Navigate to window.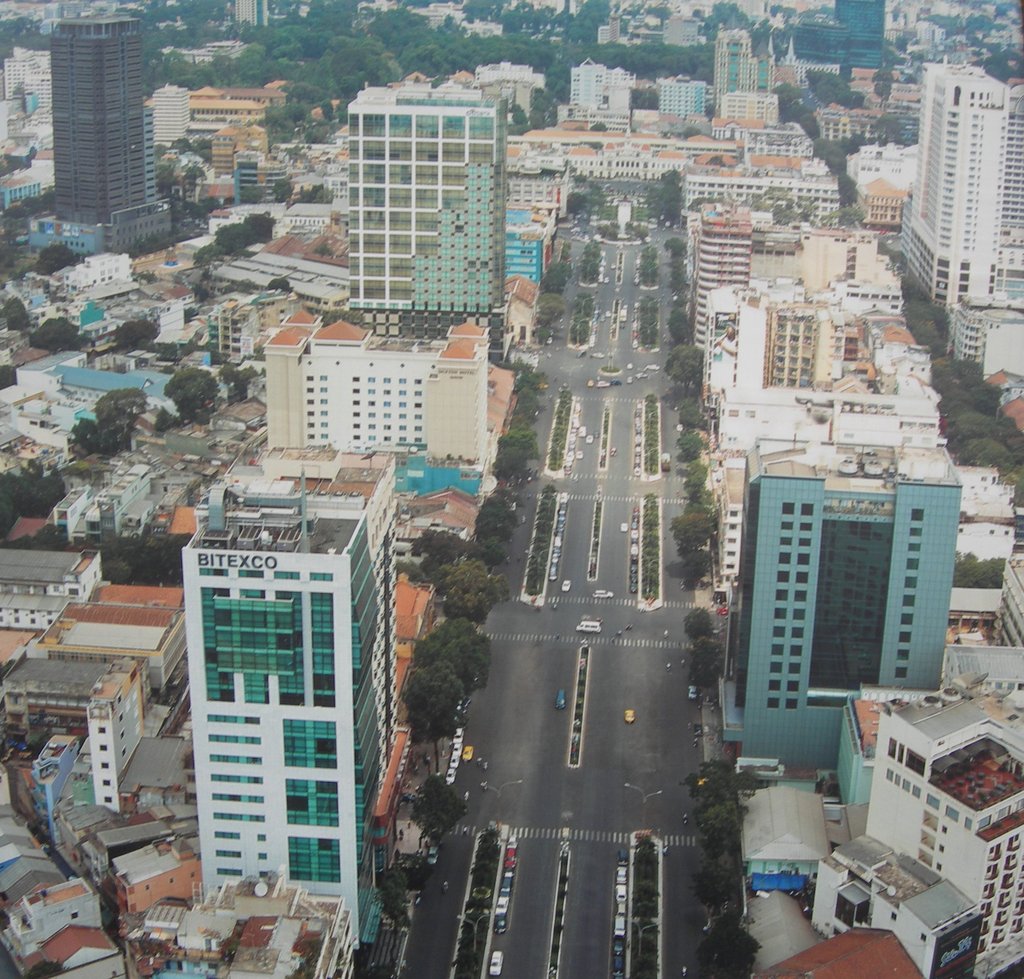
Navigation target: (x1=767, y1=697, x2=778, y2=707).
